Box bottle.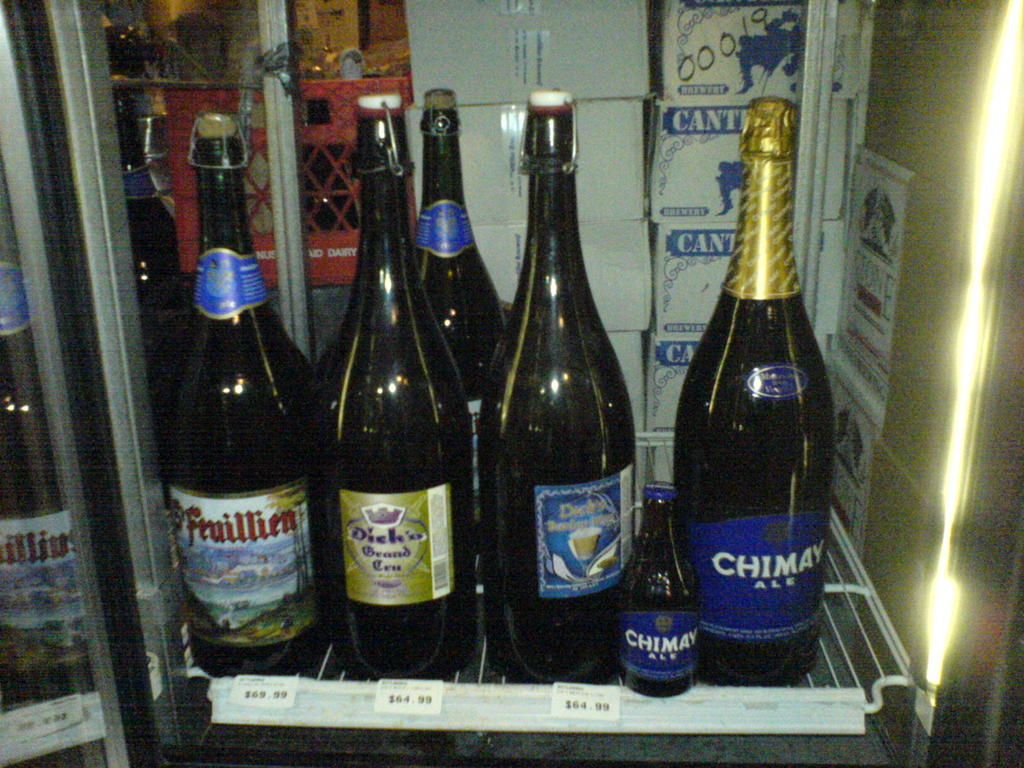
616/476/703/700.
